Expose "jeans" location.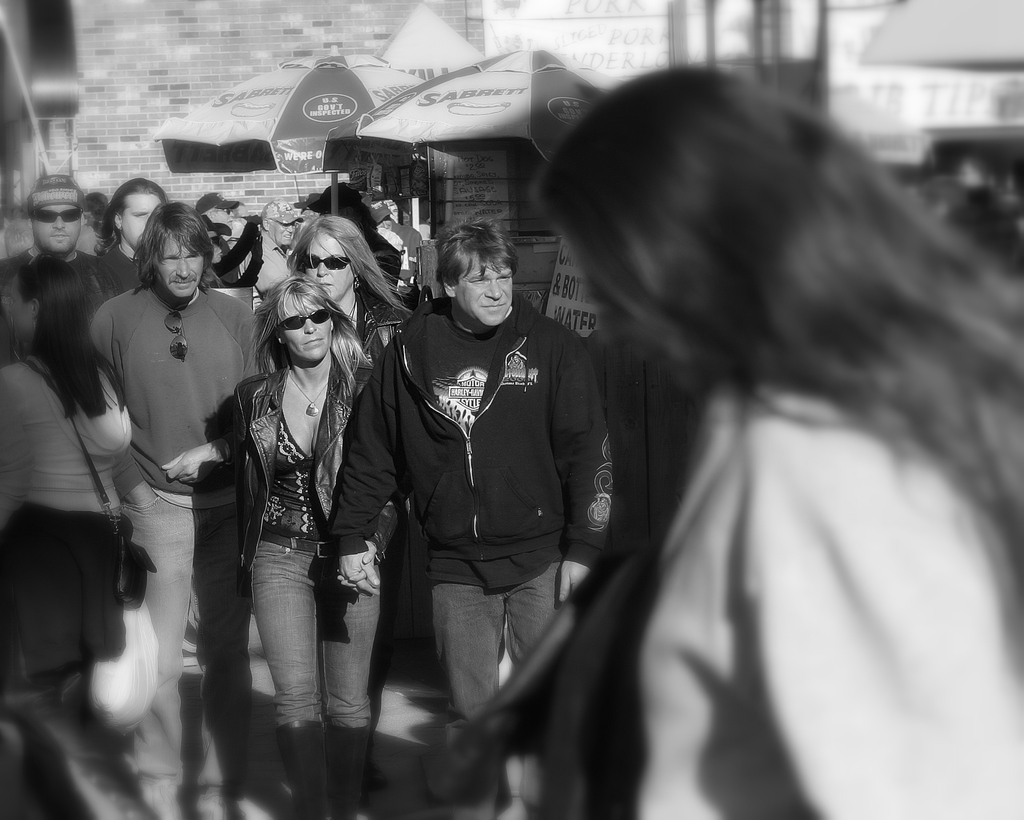
Exposed at (247, 531, 393, 794).
